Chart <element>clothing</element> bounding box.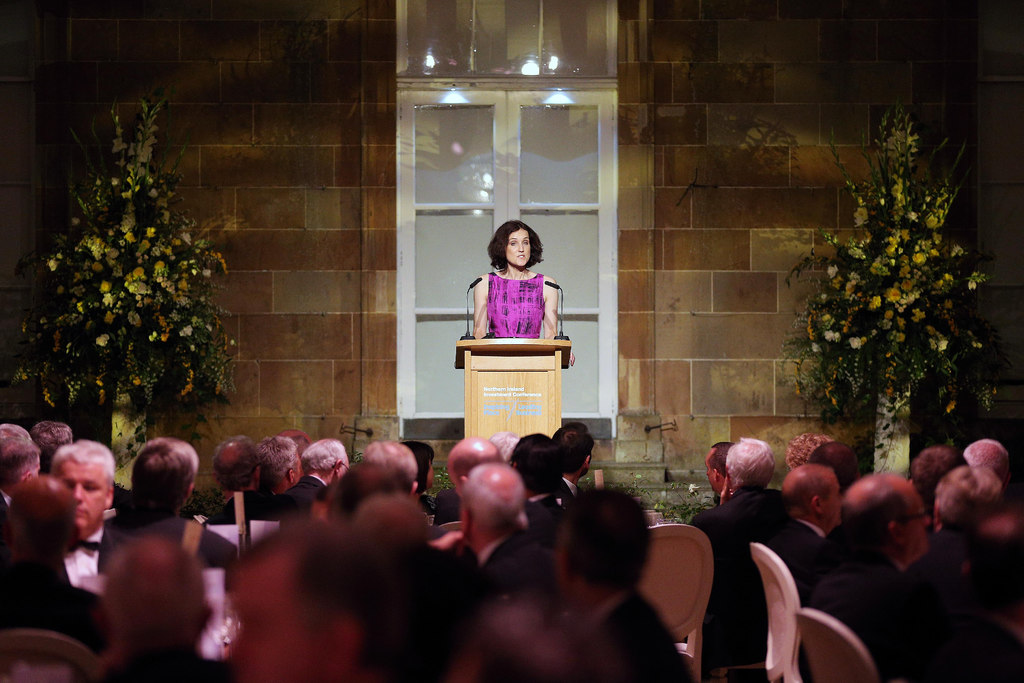
Charted: detection(816, 539, 901, 682).
